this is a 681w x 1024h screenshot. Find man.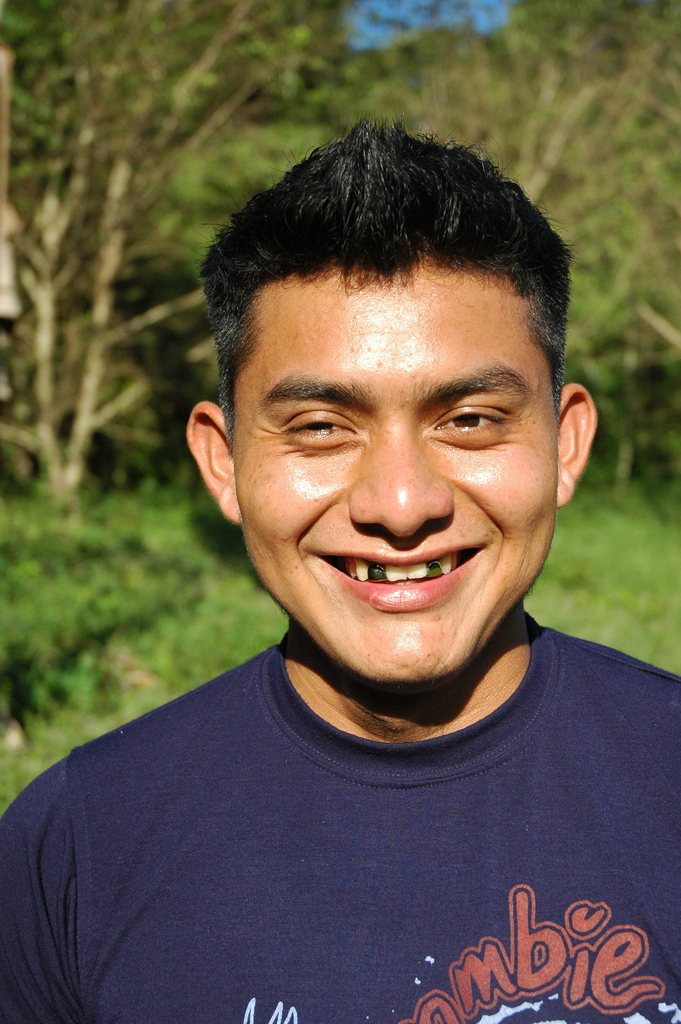
Bounding box: left=48, top=88, right=680, bottom=1023.
